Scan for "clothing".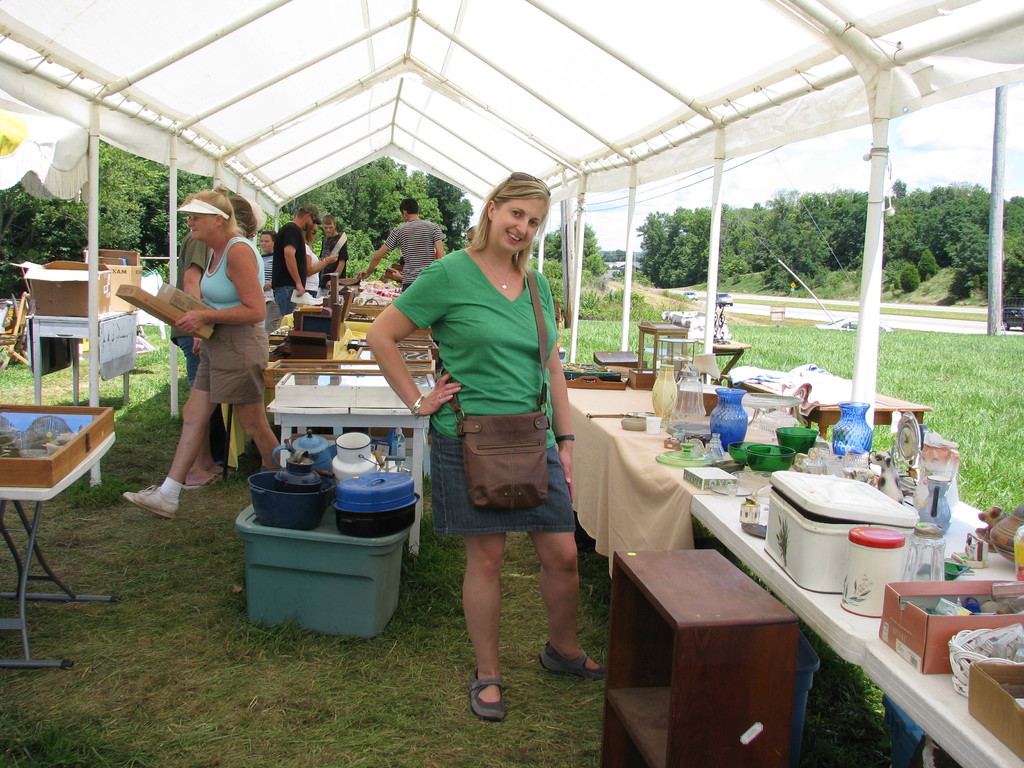
Scan result: [x1=315, y1=232, x2=351, y2=298].
